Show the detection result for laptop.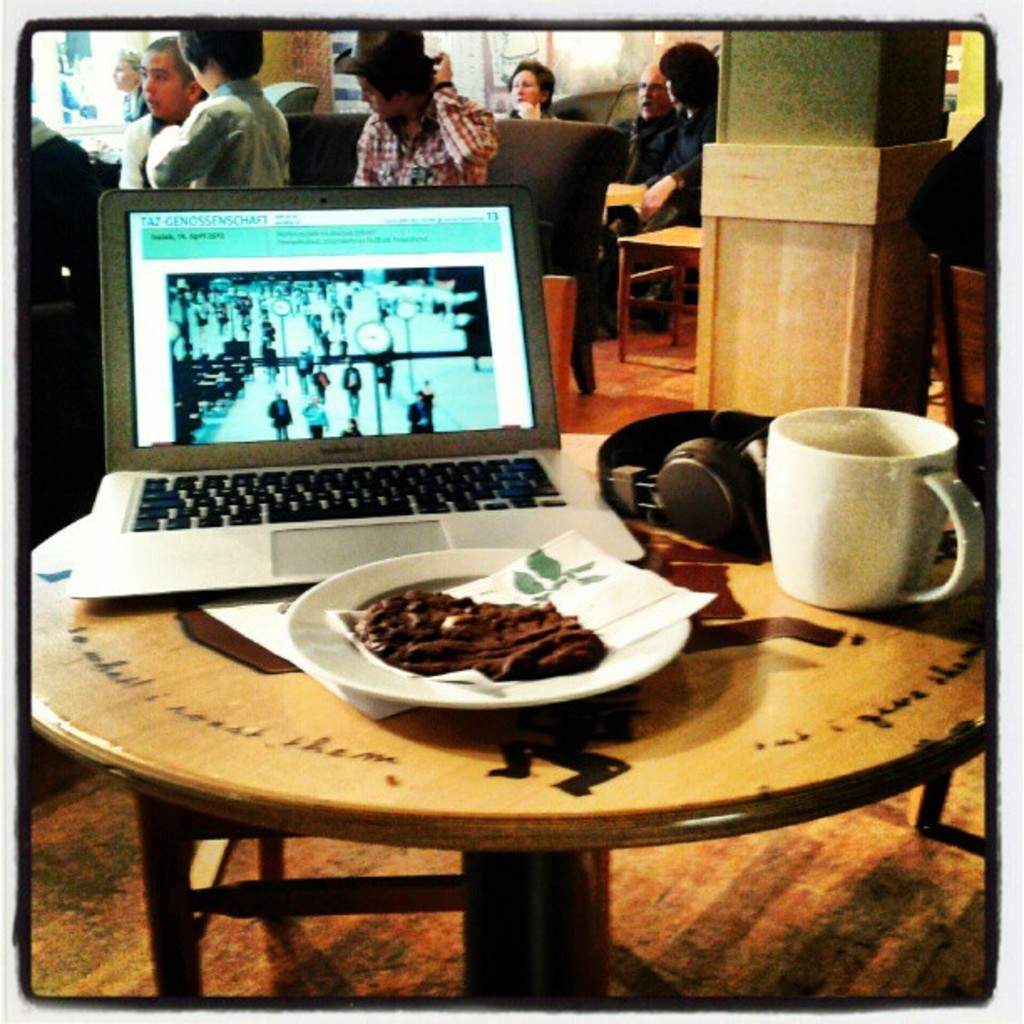
BBox(64, 234, 674, 627).
